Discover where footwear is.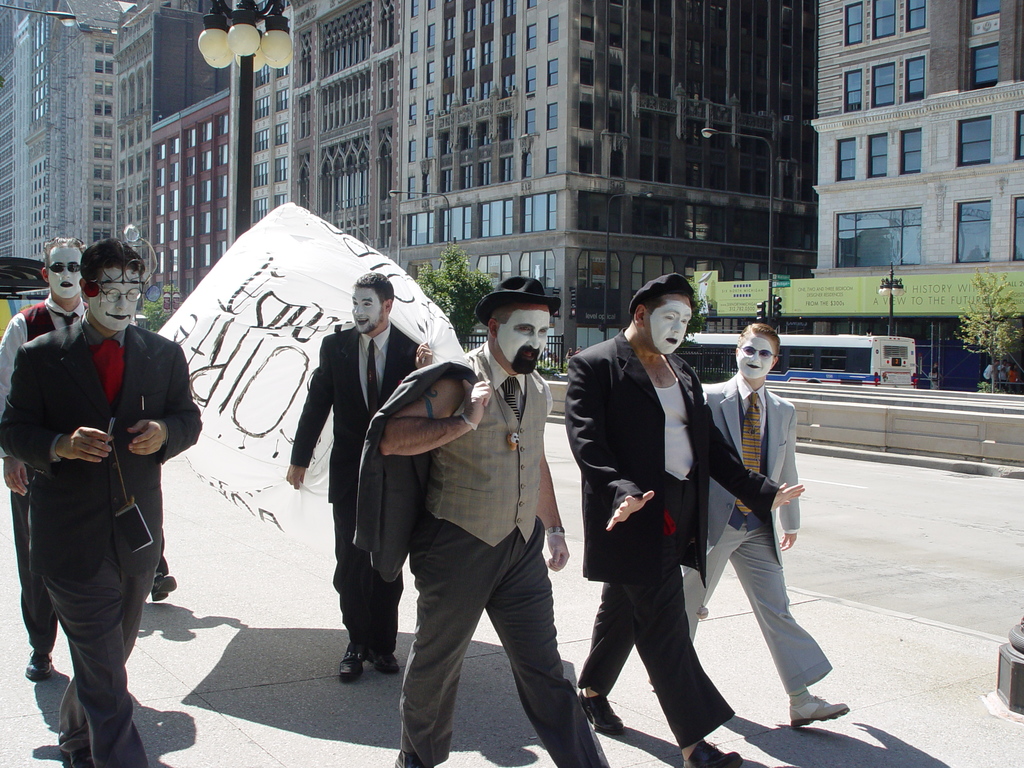
Discovered at x1=783, y1=666, x2=849, y2=754.
